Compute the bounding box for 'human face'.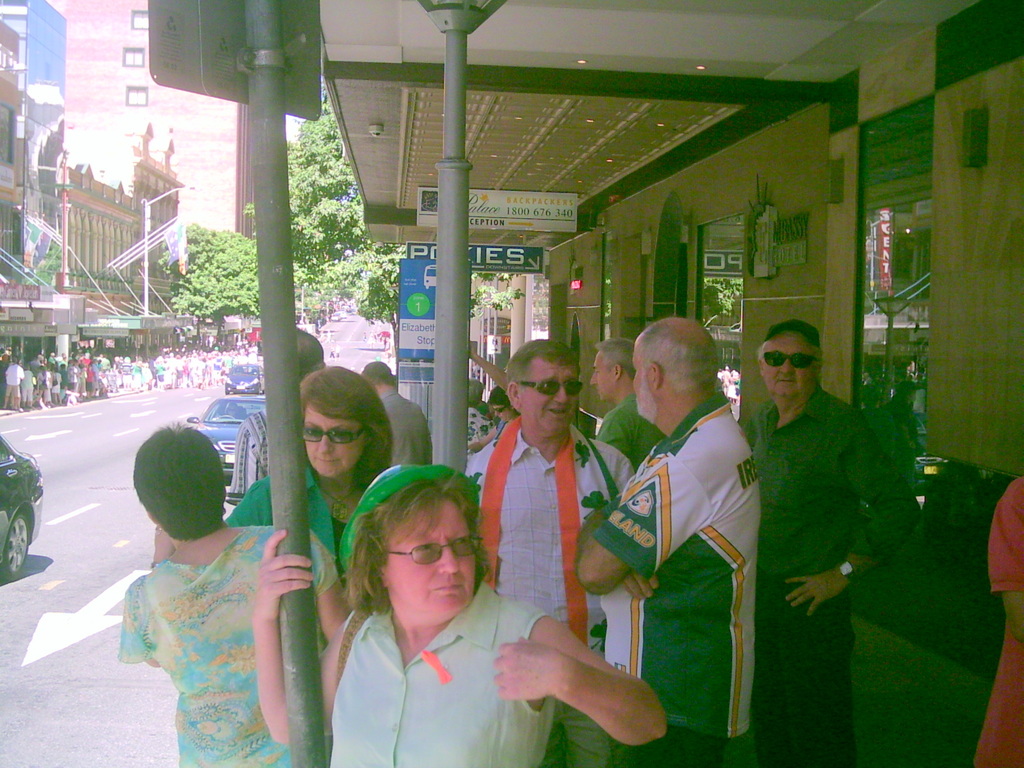
760,335,813,398.
